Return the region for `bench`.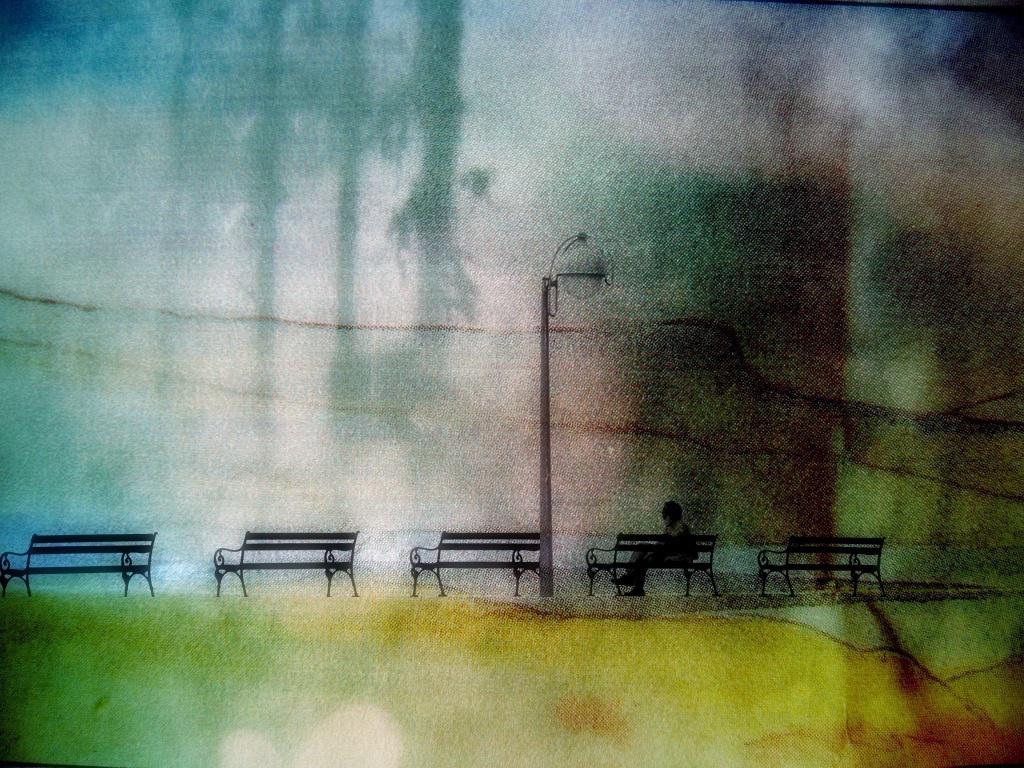
bbox=(212, 528, 369, 601).
